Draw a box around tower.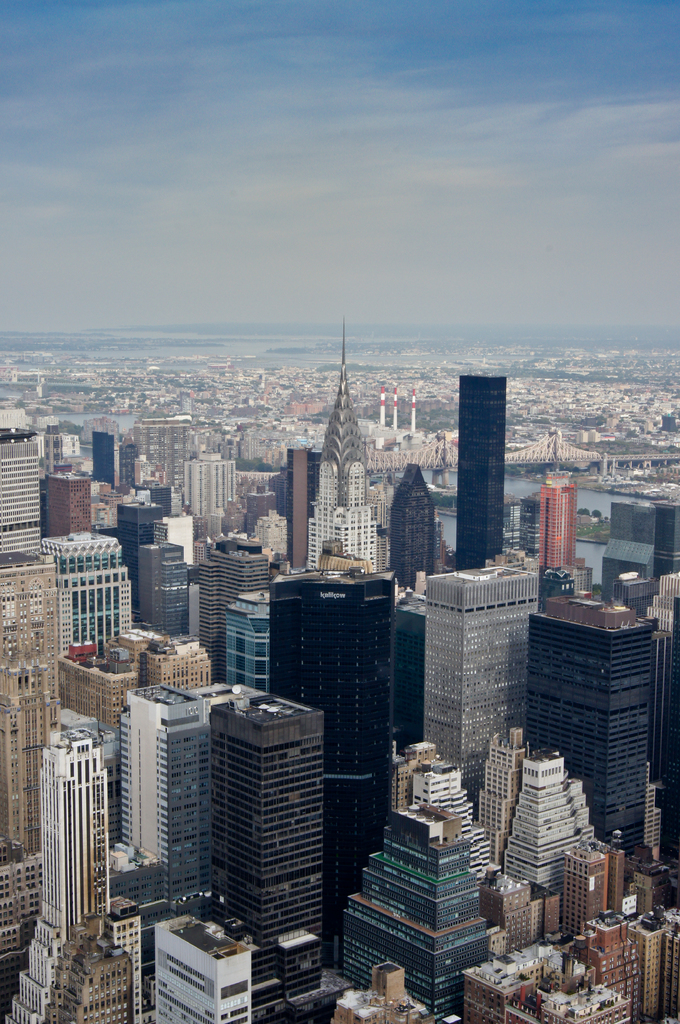
(left=1, top=561, right=53, bottom=970).
